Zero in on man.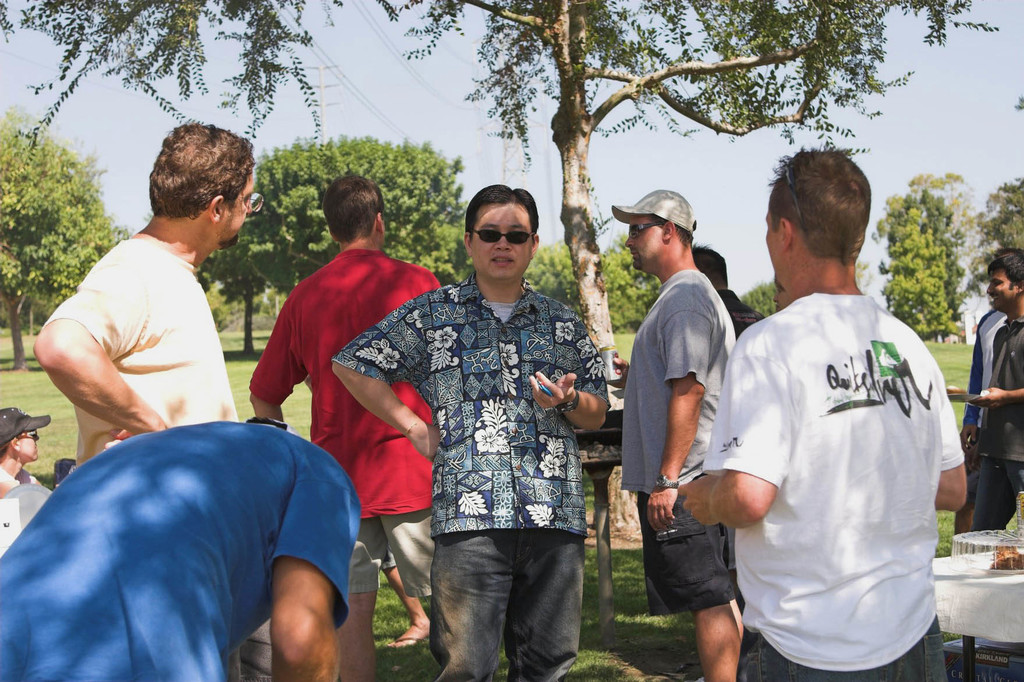
Zeroed in: <box>0,407,54,562</box>.
